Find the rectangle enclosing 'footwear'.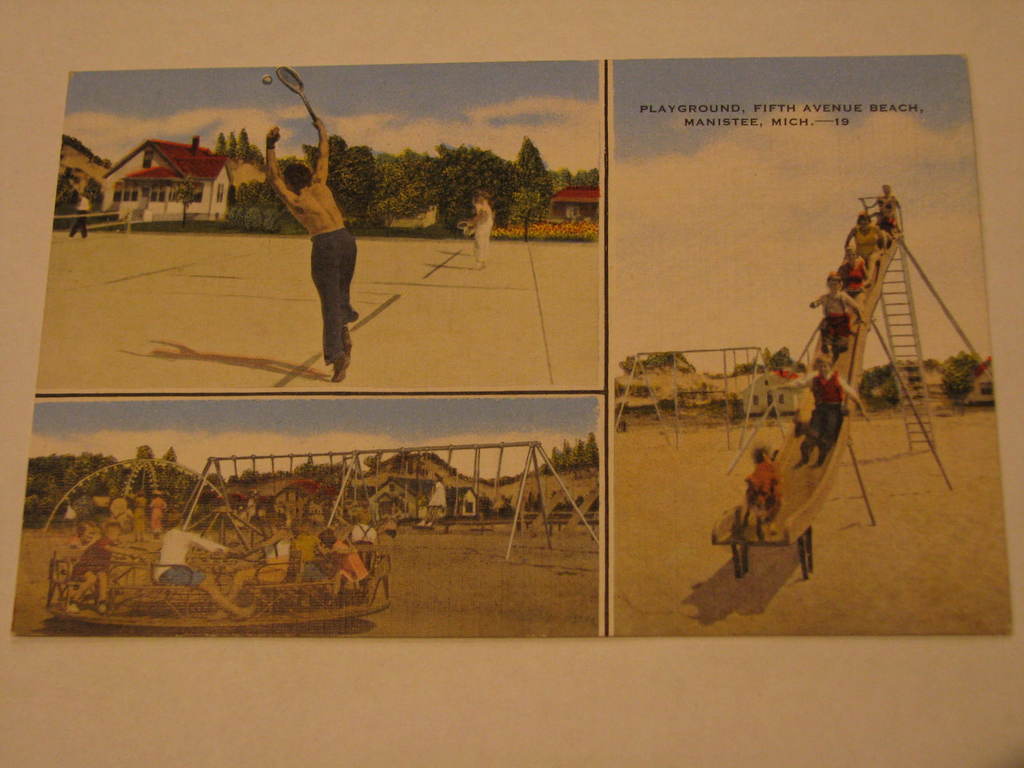
l=330, t=358, r=347, b=380.
